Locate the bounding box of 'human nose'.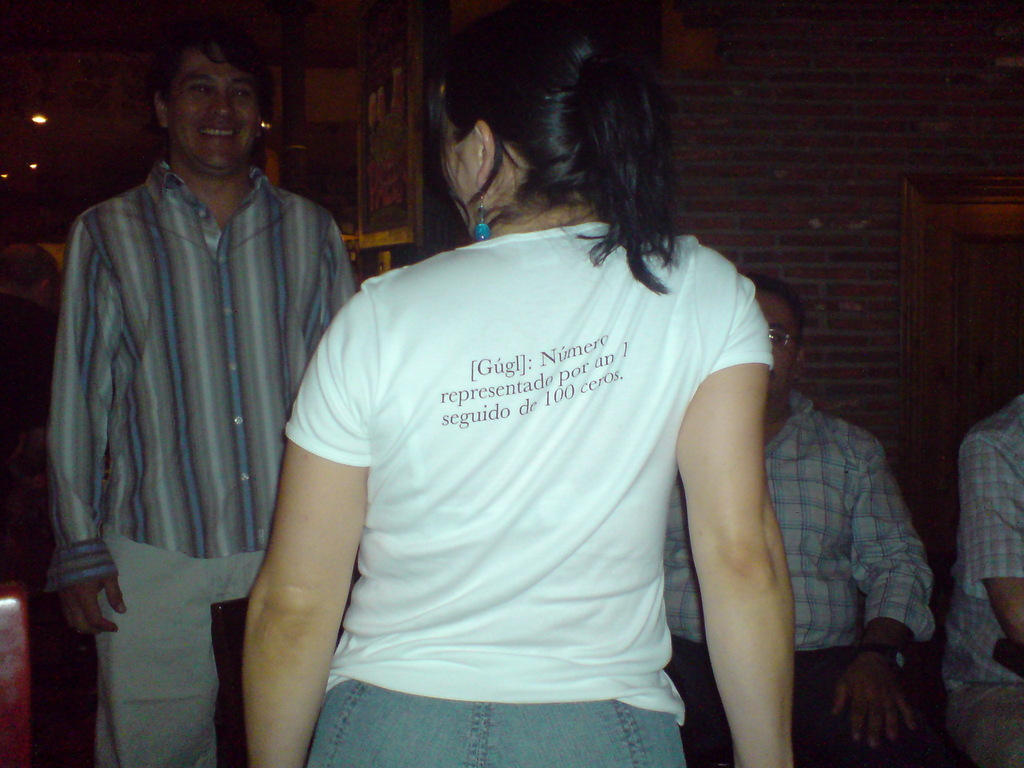
Bounding box: 211 85 235 117.
